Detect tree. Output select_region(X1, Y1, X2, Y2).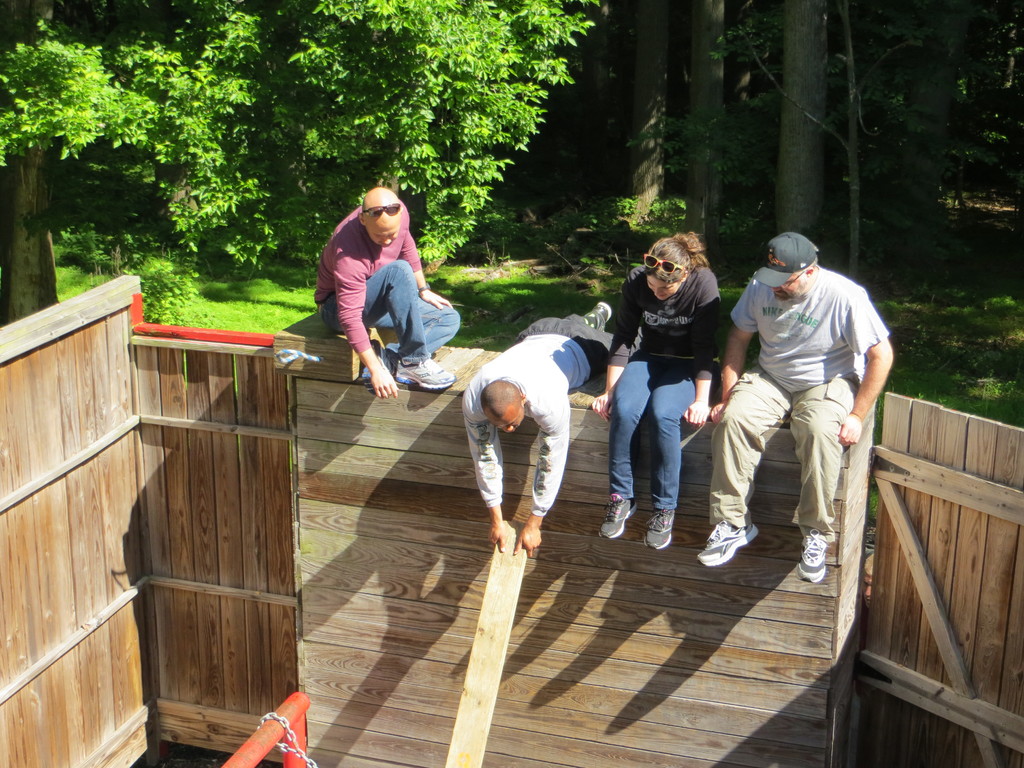
select_region(864, 0, 946, 284).
